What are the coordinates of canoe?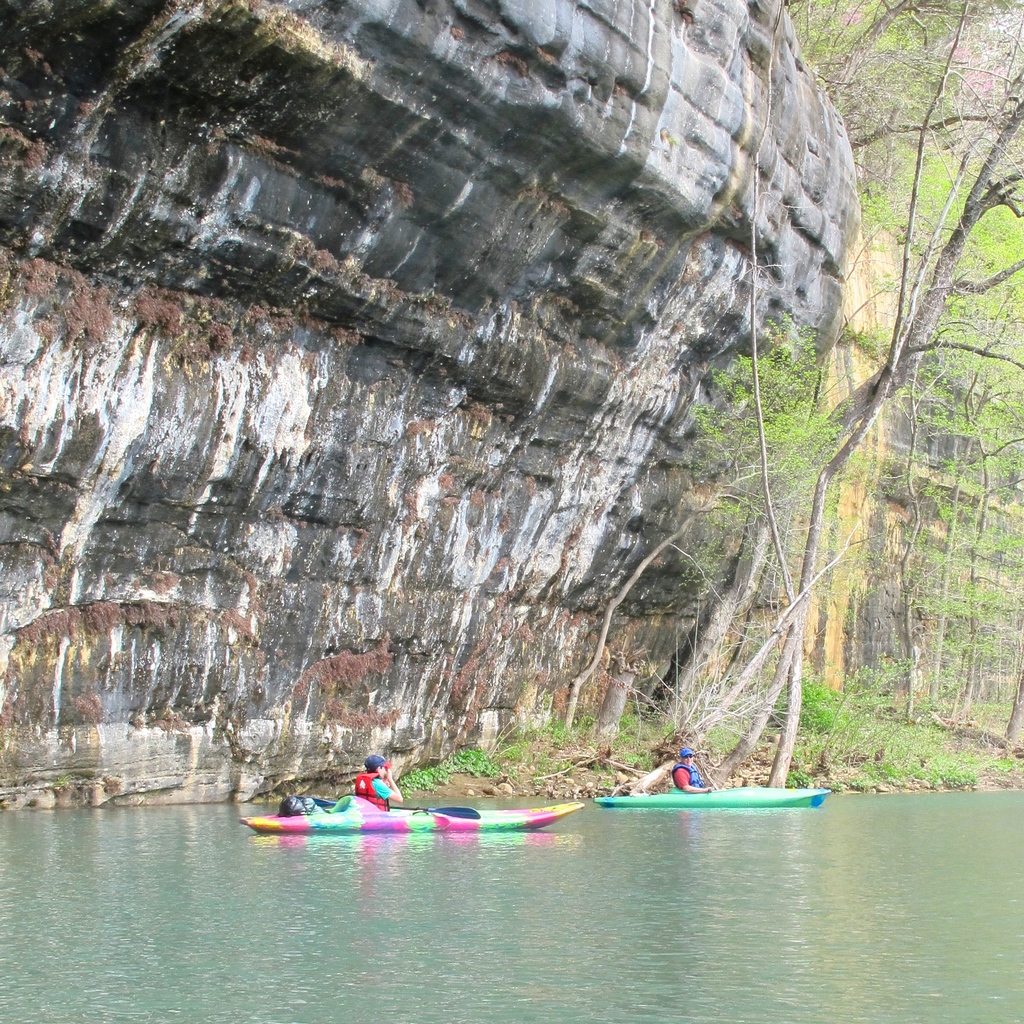
[241, 796, 581, 824].
